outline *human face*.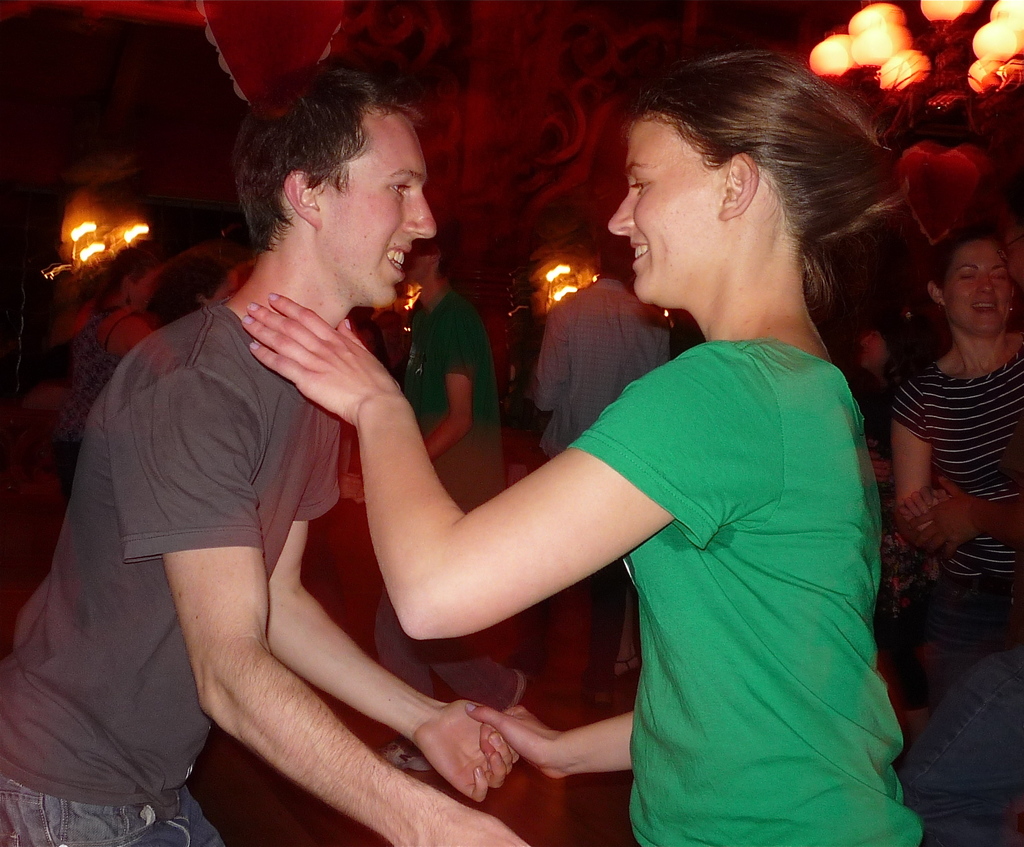
Outline: box(948, 243, 1012, 335).
